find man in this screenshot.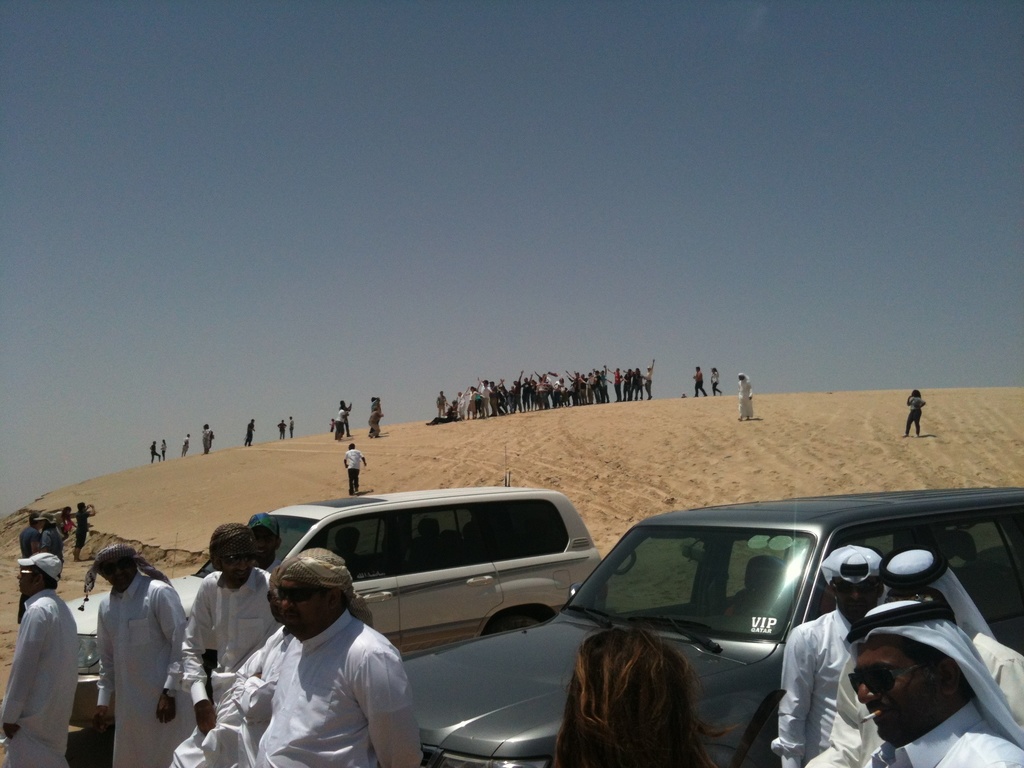
The bounding box for man is box(344, 439, 366, 499).
